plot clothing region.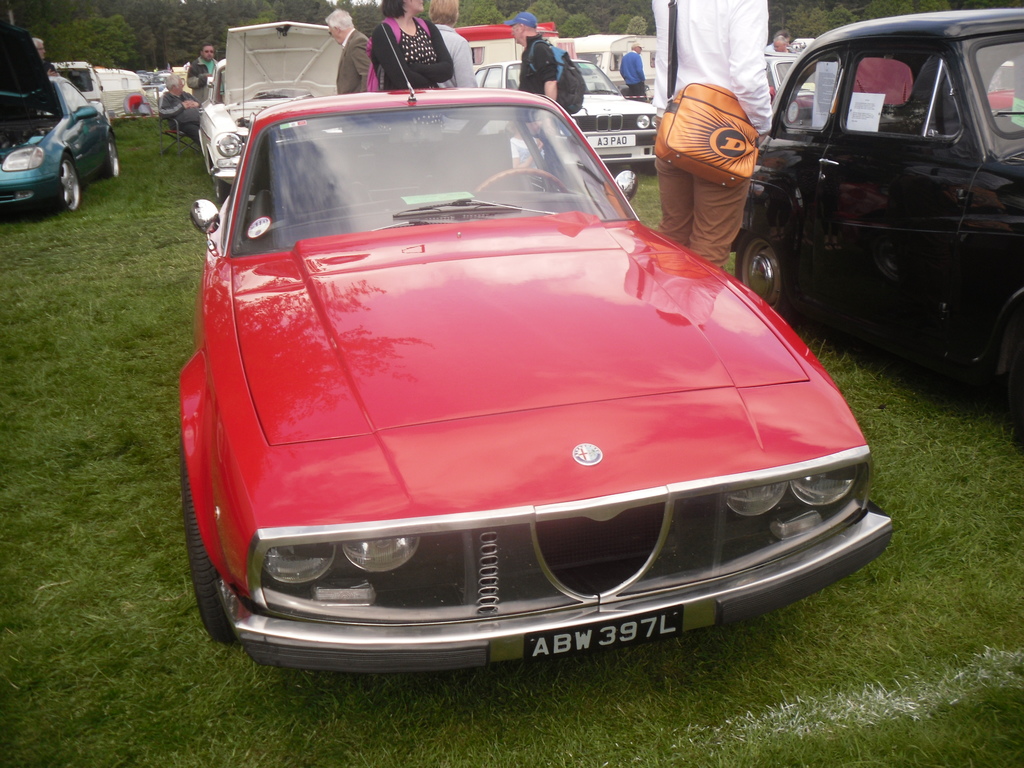
Plotted at detection(515, 32, 558, 97).
